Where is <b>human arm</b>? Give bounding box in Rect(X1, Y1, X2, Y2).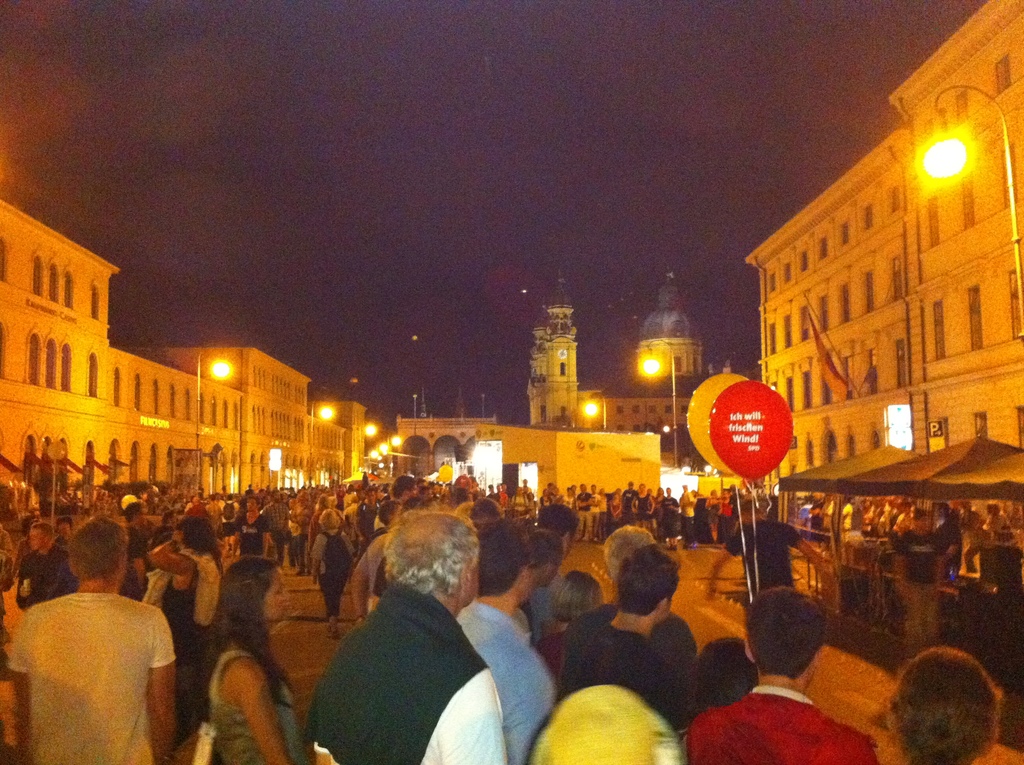
Rect(10, 609, 30, 763).
